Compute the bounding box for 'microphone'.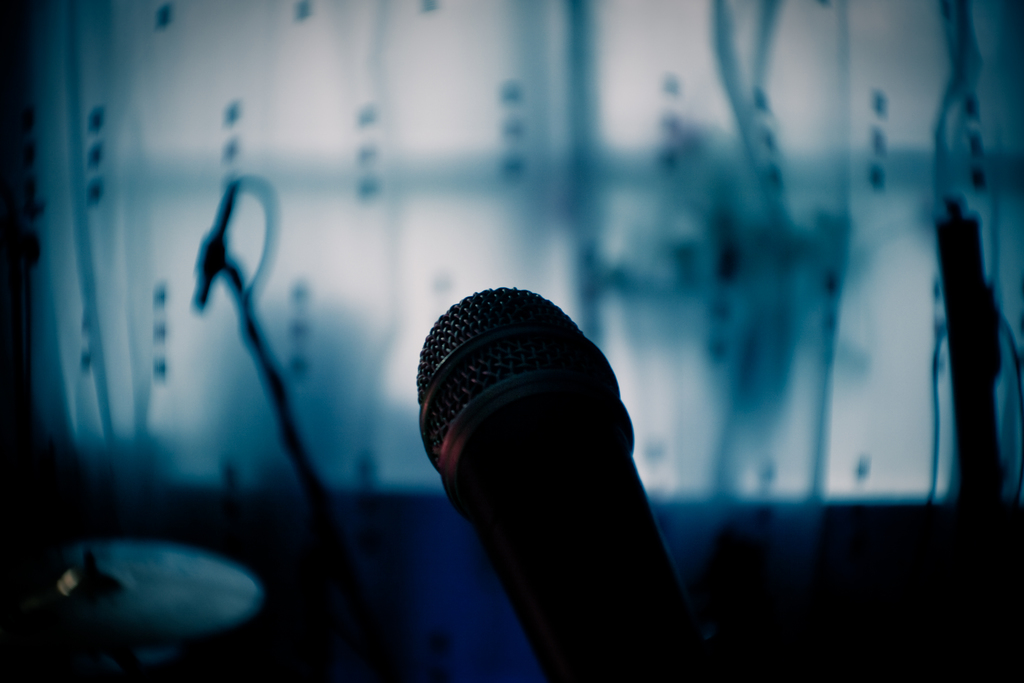
[left=413, top=280, right=707, bottom=647].
